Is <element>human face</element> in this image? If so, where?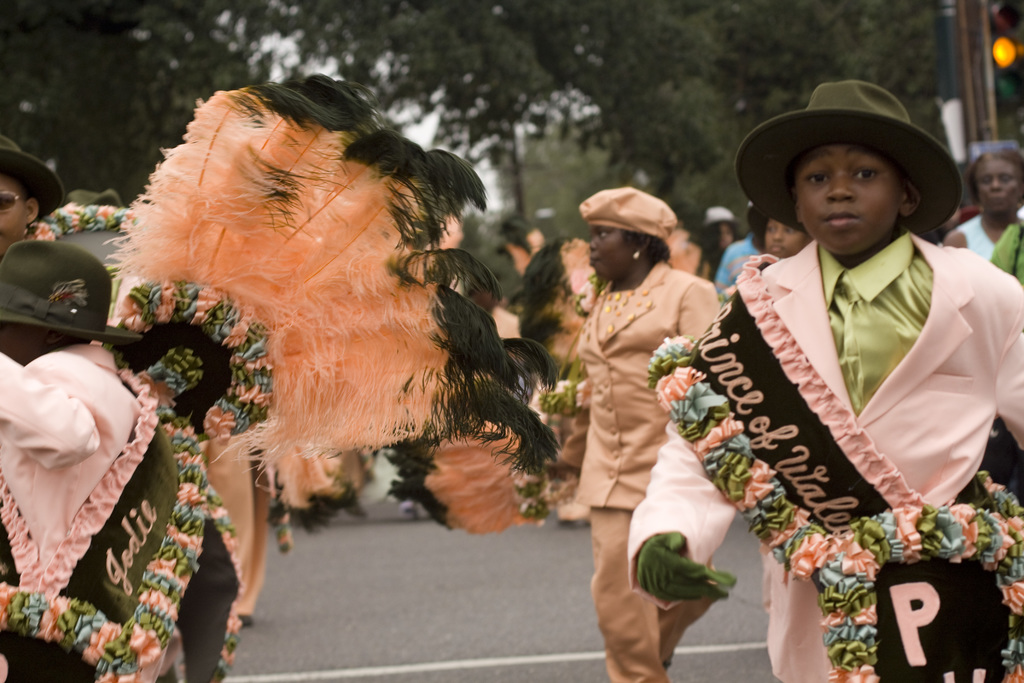
Yes, at <bbox>763, 215, 801, 267</bbox>.
